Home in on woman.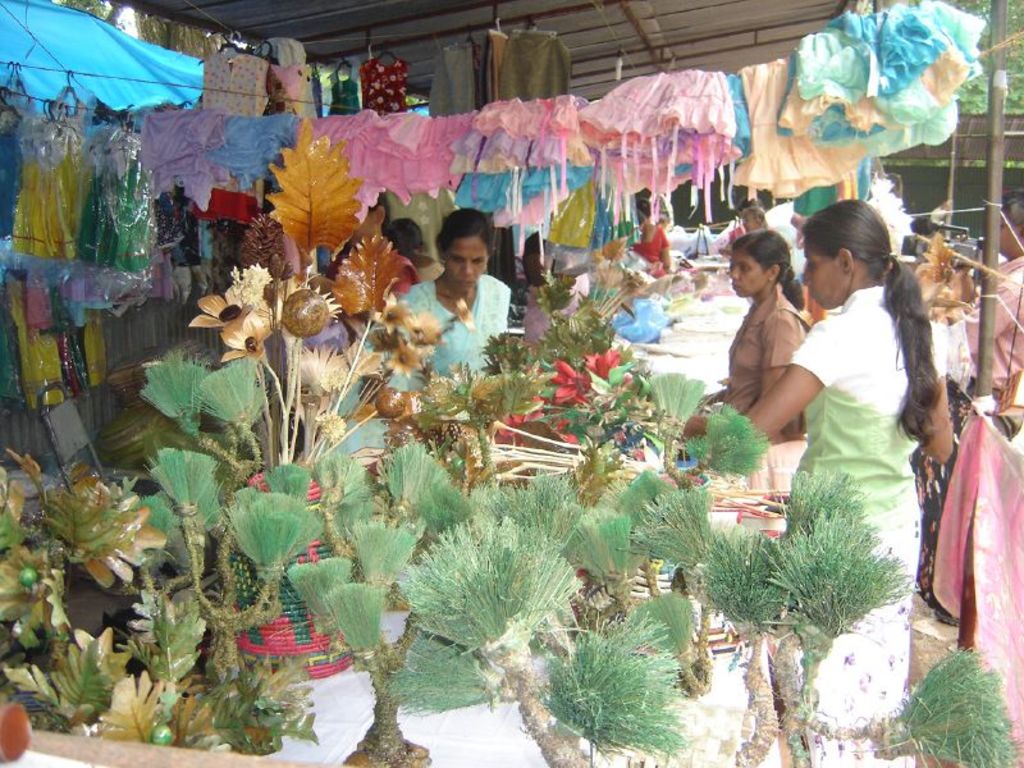
Homed in at [689,223,806,442].
